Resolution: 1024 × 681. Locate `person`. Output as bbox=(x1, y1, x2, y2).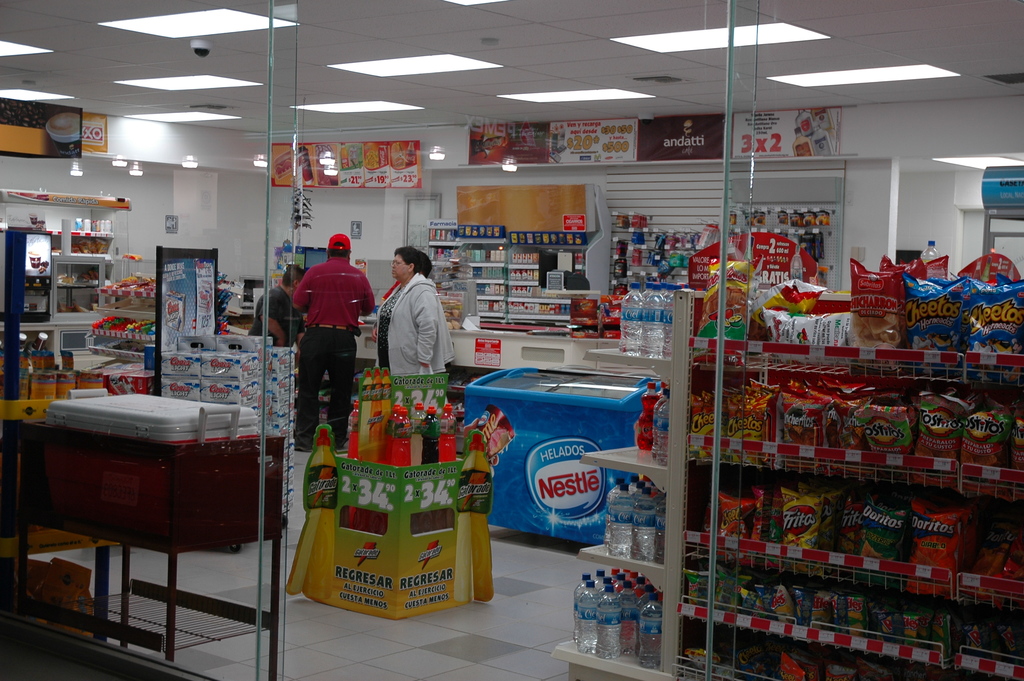
bbox=(373, 243, 454, 373).
